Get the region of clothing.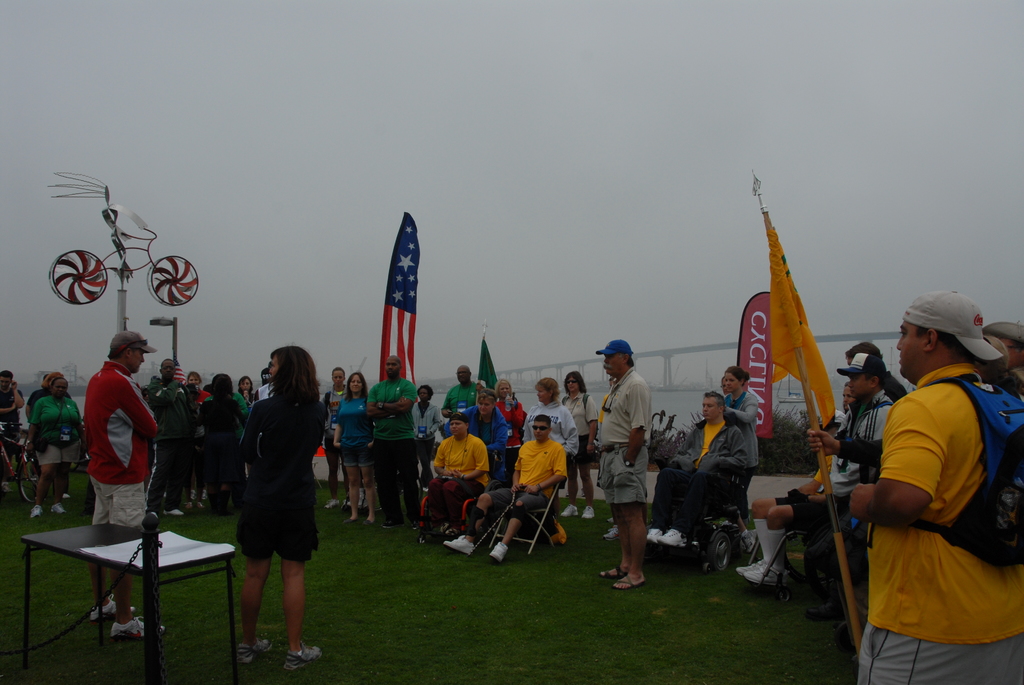
locate(324, 392, 384, 474).
